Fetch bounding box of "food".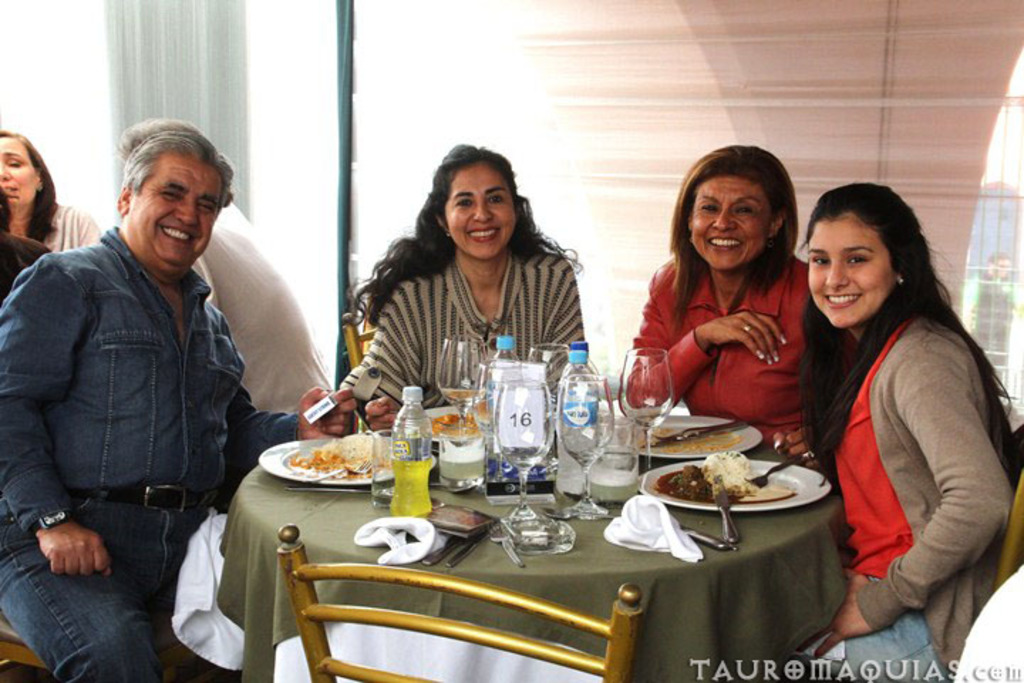
Bbox: bbox=[651, 451, 798, 504].
